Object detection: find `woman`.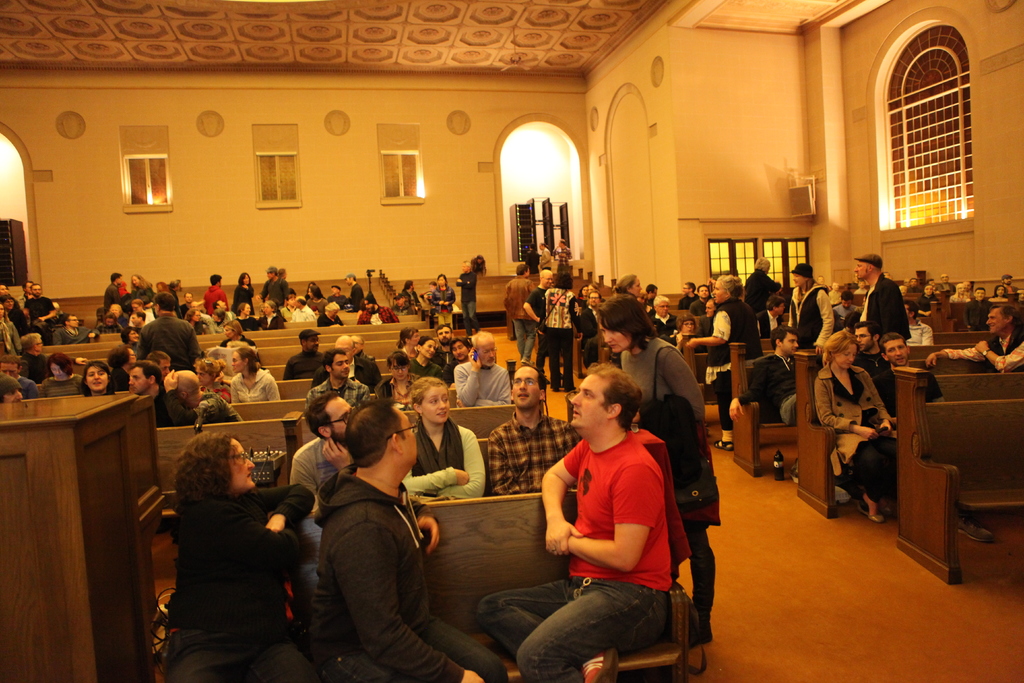
x1=0, y1=297, x2=30, y2=338.
